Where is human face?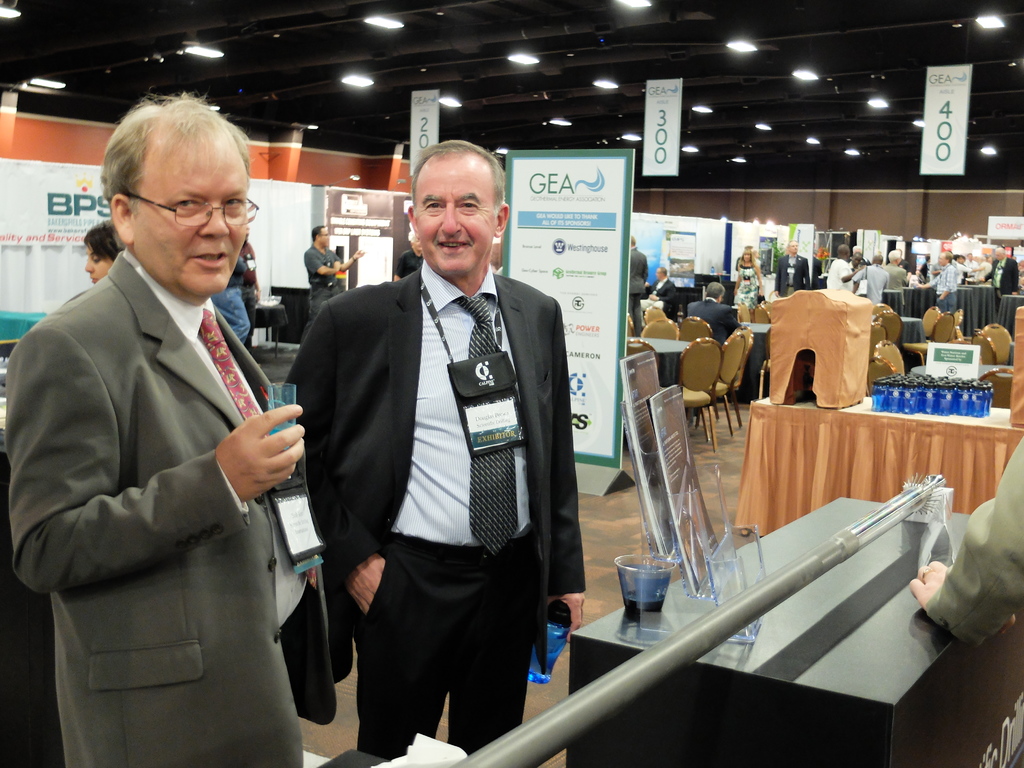
Rect(85, 244, 116, 284).
